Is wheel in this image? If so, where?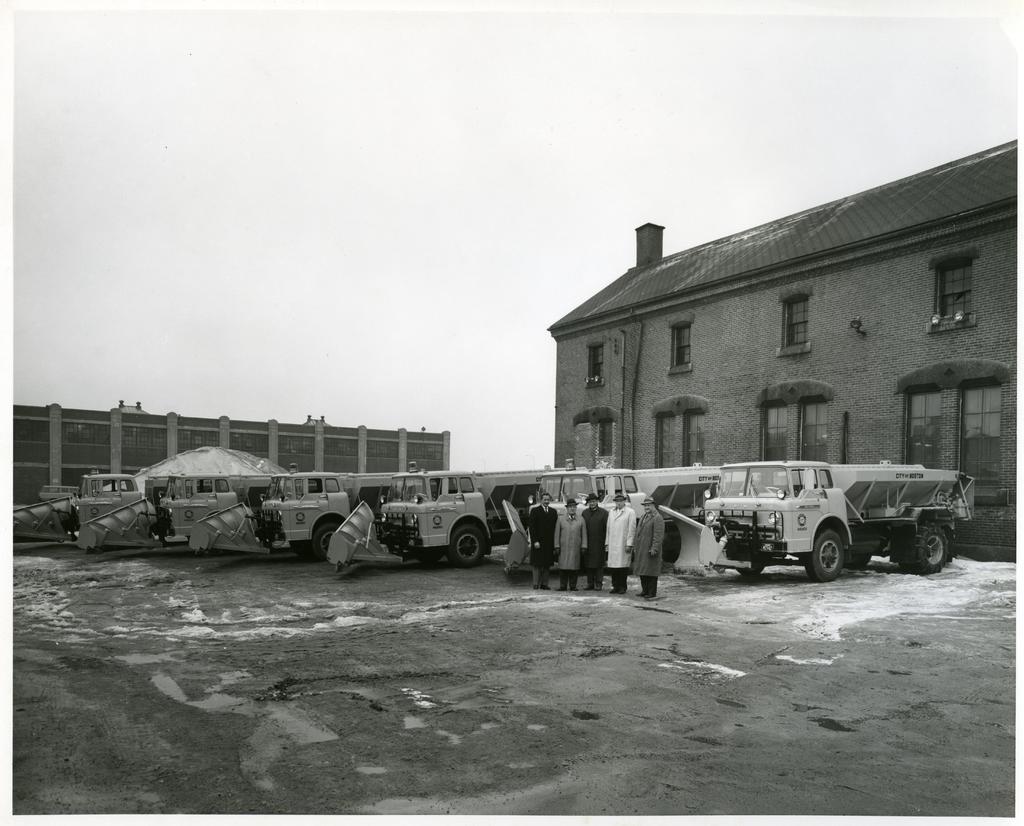
Yes, at bbox=[738, 564, 765, 573].
